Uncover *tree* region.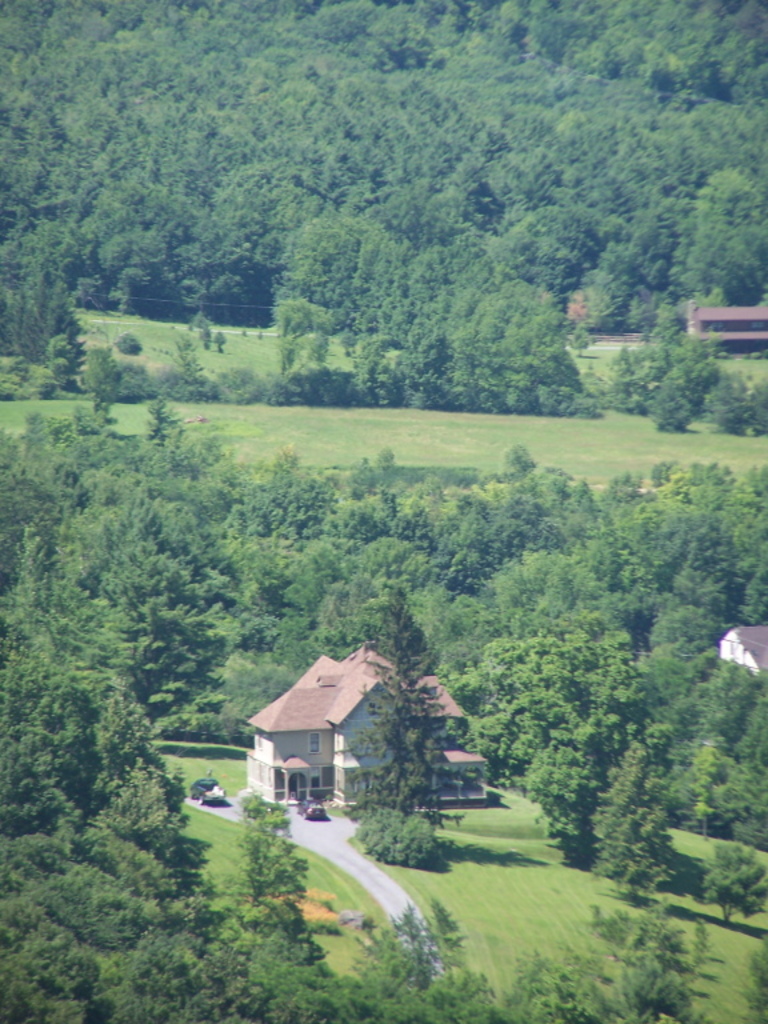
Uncovered: {"x1": 420, "y1": 241, "x2": 595, "y2": 415}.
